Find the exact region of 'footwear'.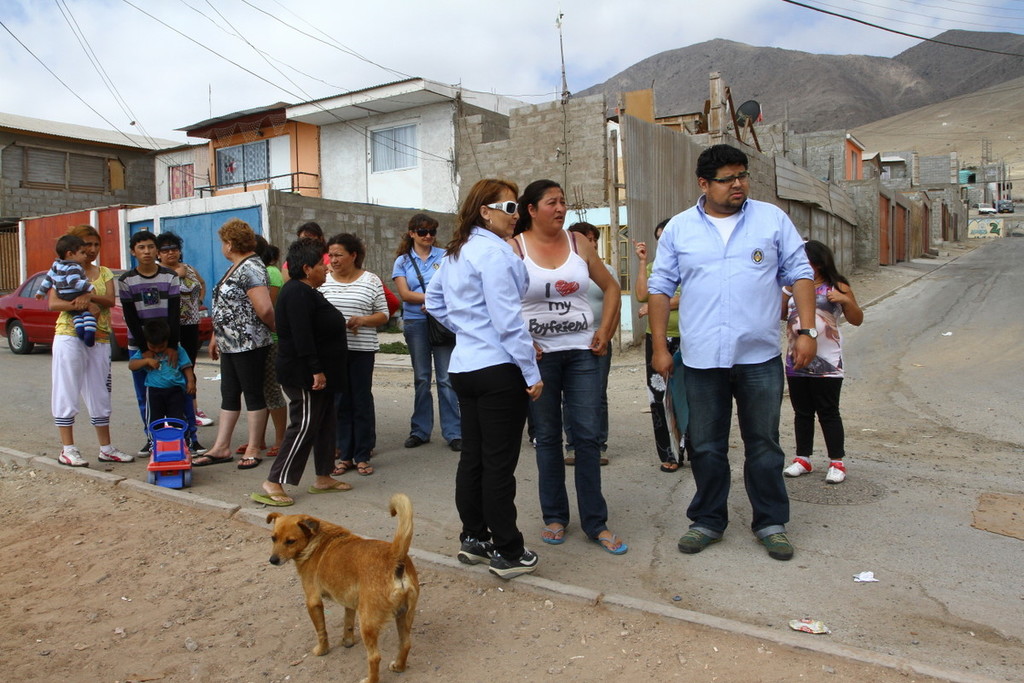
Exact region: locate(456, 538, 493, 557).
